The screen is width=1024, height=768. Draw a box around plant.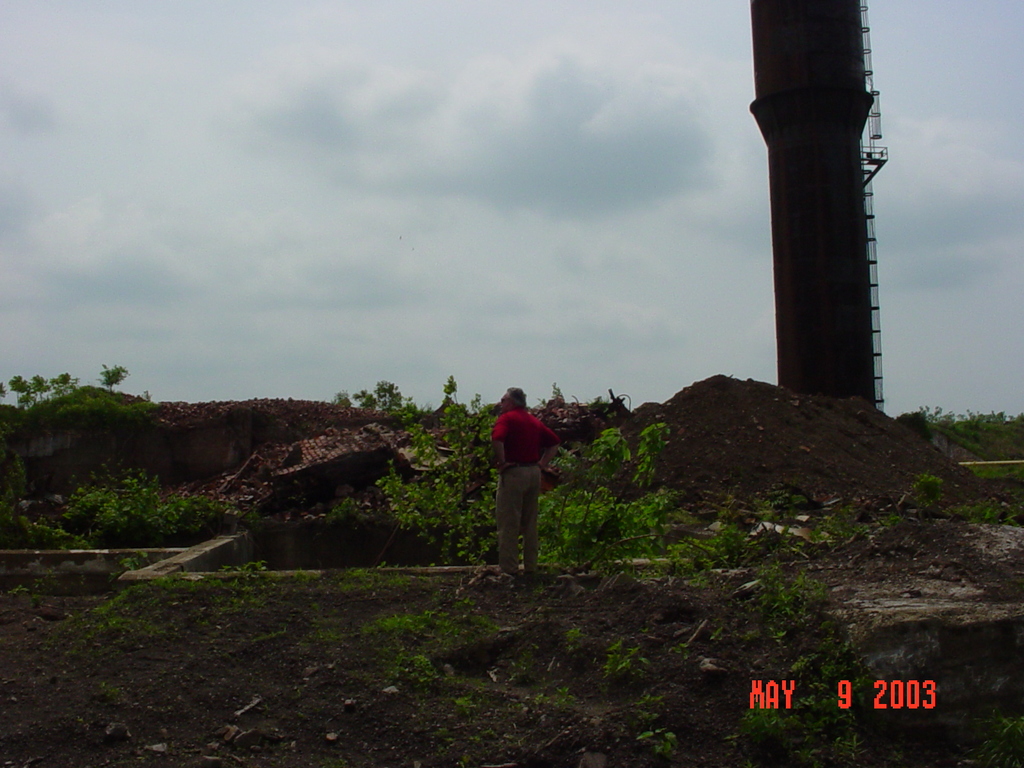
crop(383, 611, 445, 643).
